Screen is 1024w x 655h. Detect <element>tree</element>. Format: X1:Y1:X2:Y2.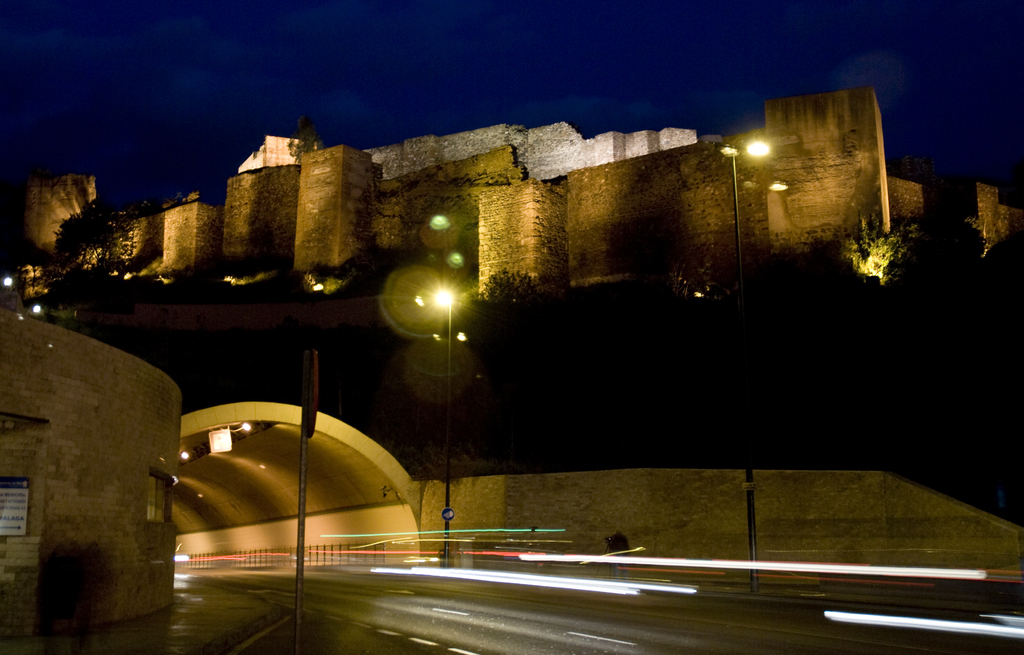
285:114:323:160.
